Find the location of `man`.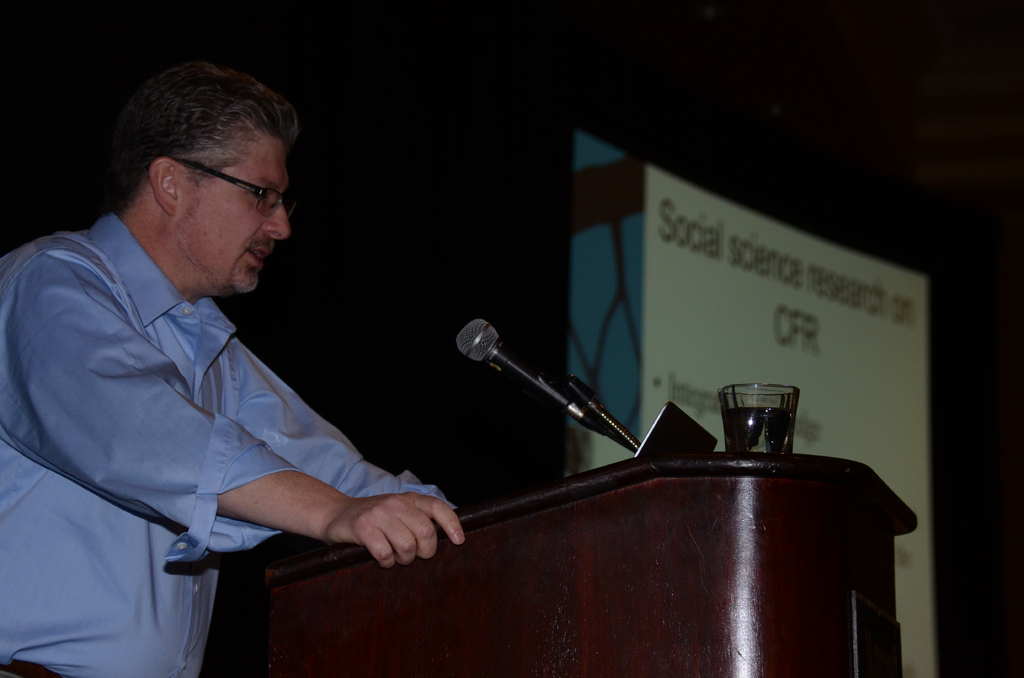
Location: 20/60/442/652.
